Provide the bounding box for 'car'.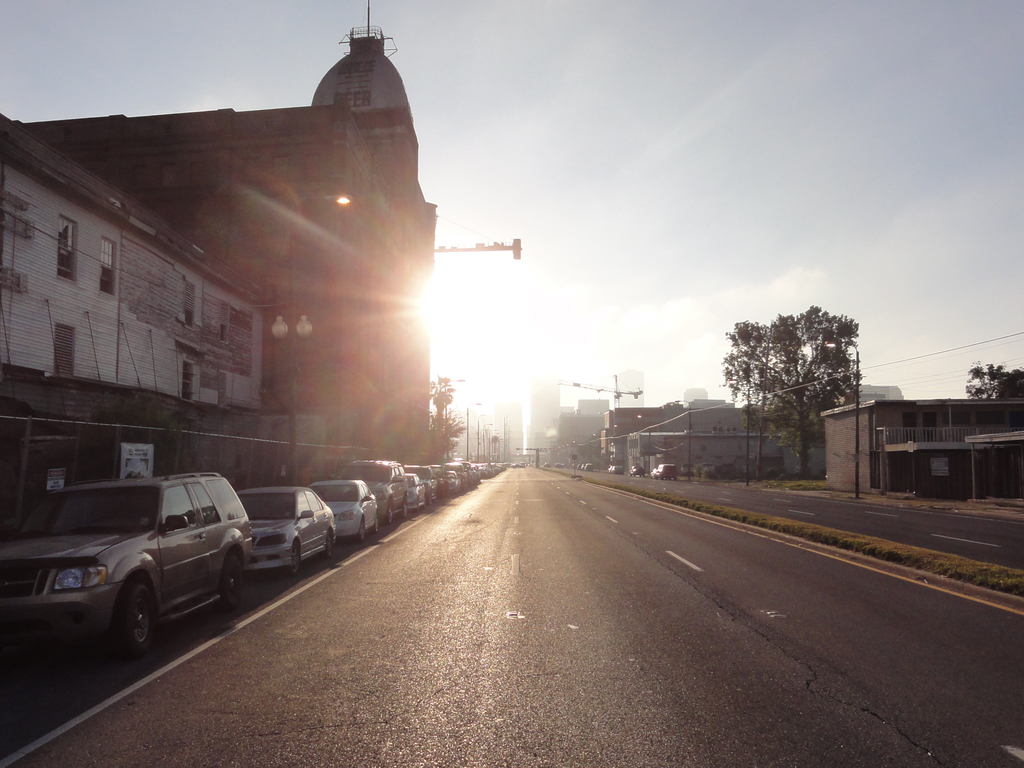
607/465/624/474.
